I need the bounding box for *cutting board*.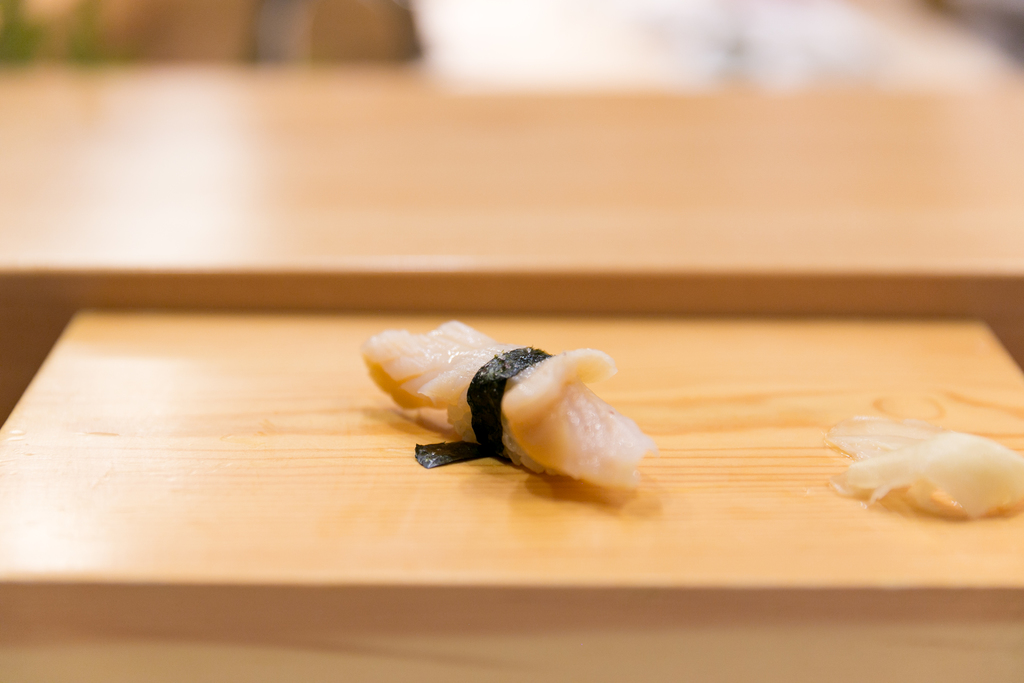
Here it is: rect(0, 299, 1023, 632).
